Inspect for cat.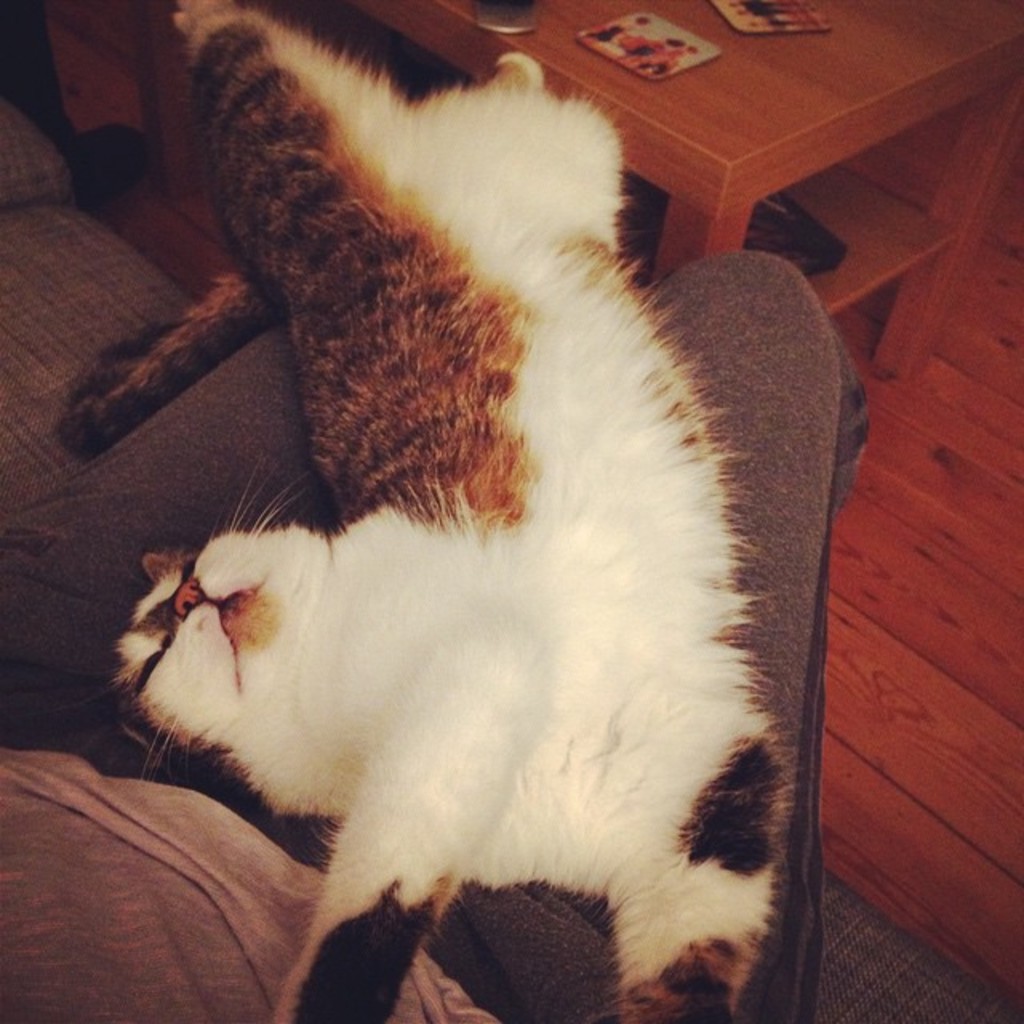
Inspection: select_region(51, 0, 798, 1022).
